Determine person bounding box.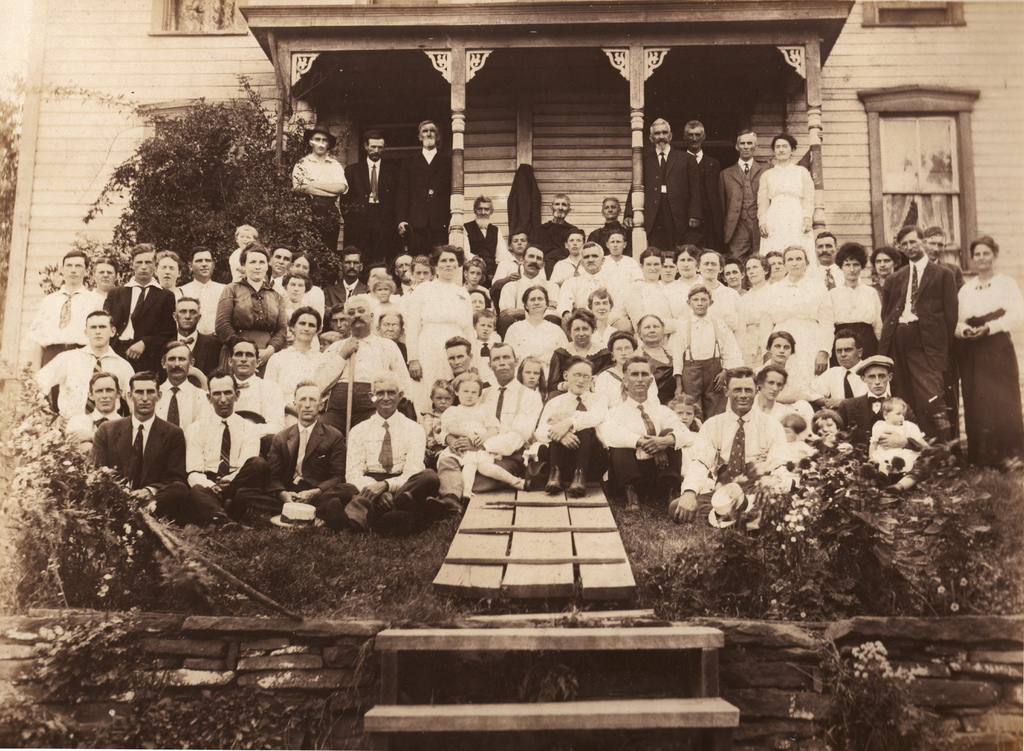
Determined: detection(518, 352, 545, 386).
